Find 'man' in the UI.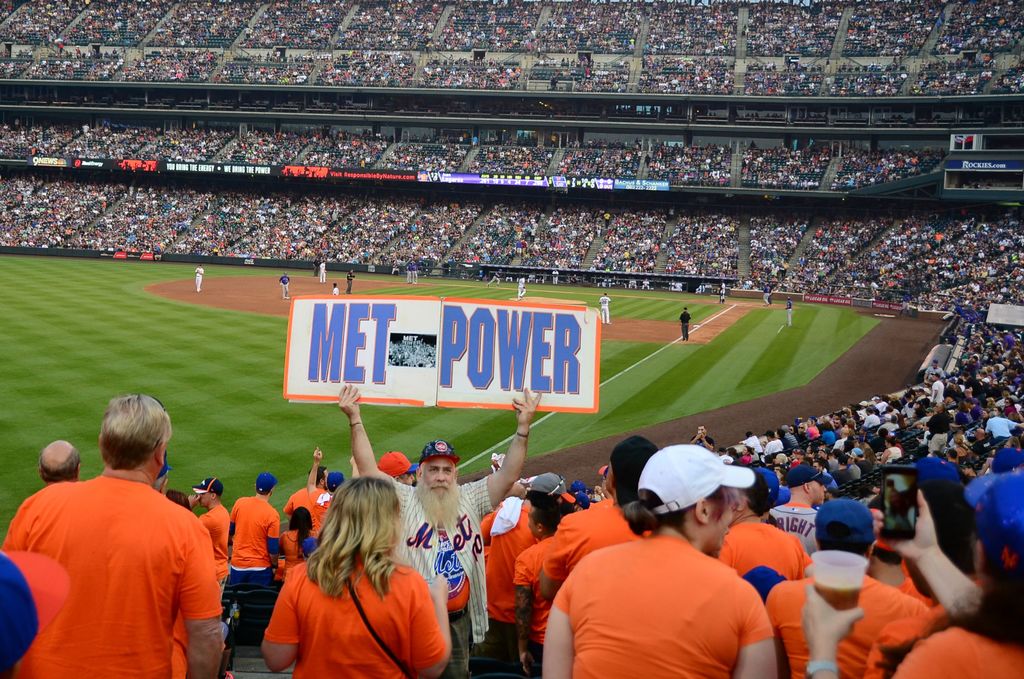
UI element at <region>719, 282, 727, 307</region>.
